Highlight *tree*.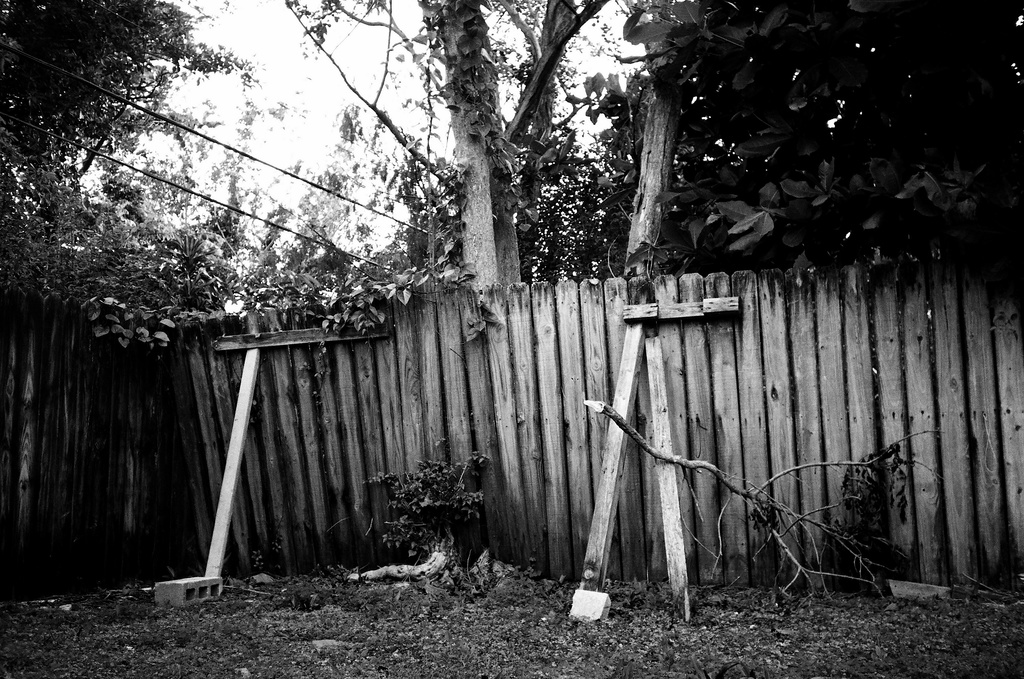
Highlighted region: (0, 0, 213, 322).
